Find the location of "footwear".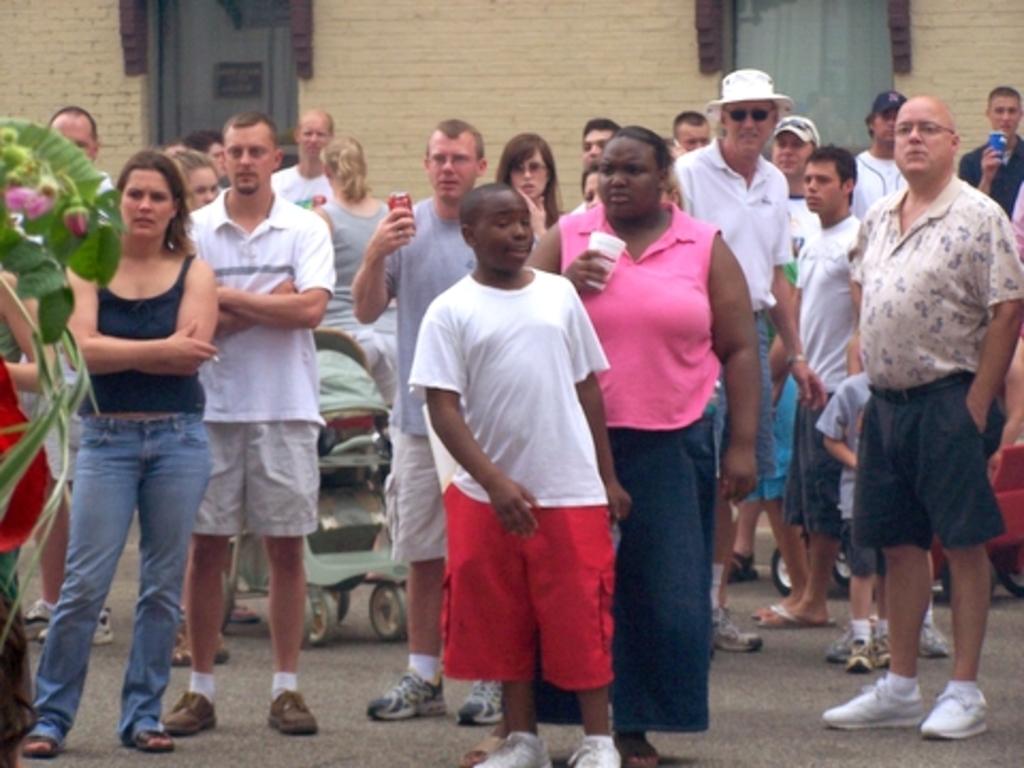
Location: (left=21, top=599, right=60, bottom=640).
